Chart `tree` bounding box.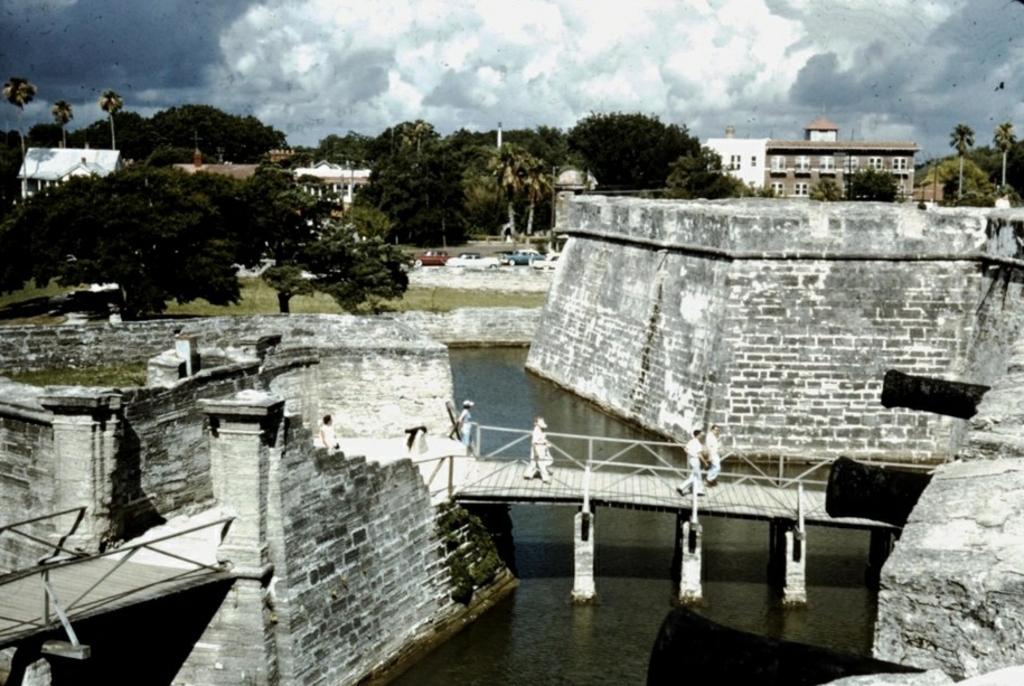
Charted: <region>51, 100, 76, 161</region>.
